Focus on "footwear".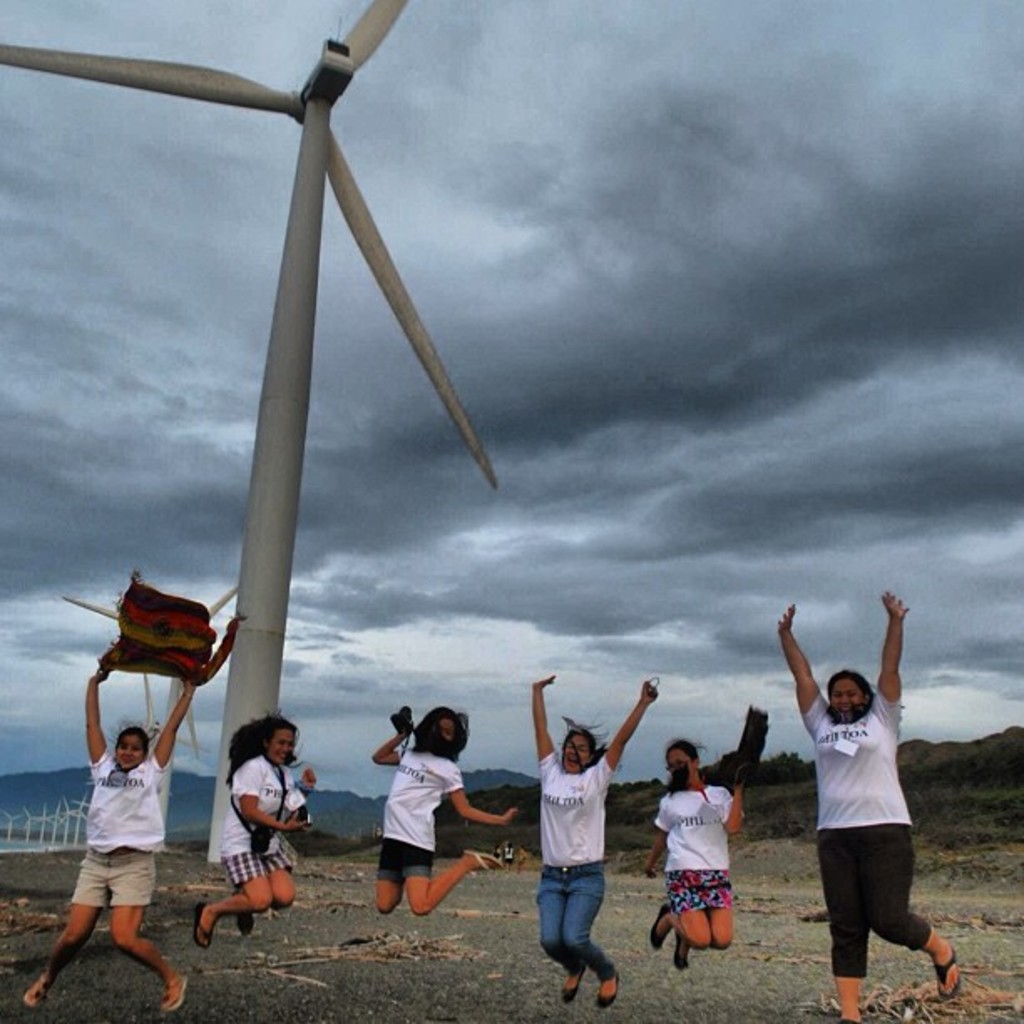
Focused at {"x1": 162, "y1": 974, "x2": 186, "y2": 1012}.
